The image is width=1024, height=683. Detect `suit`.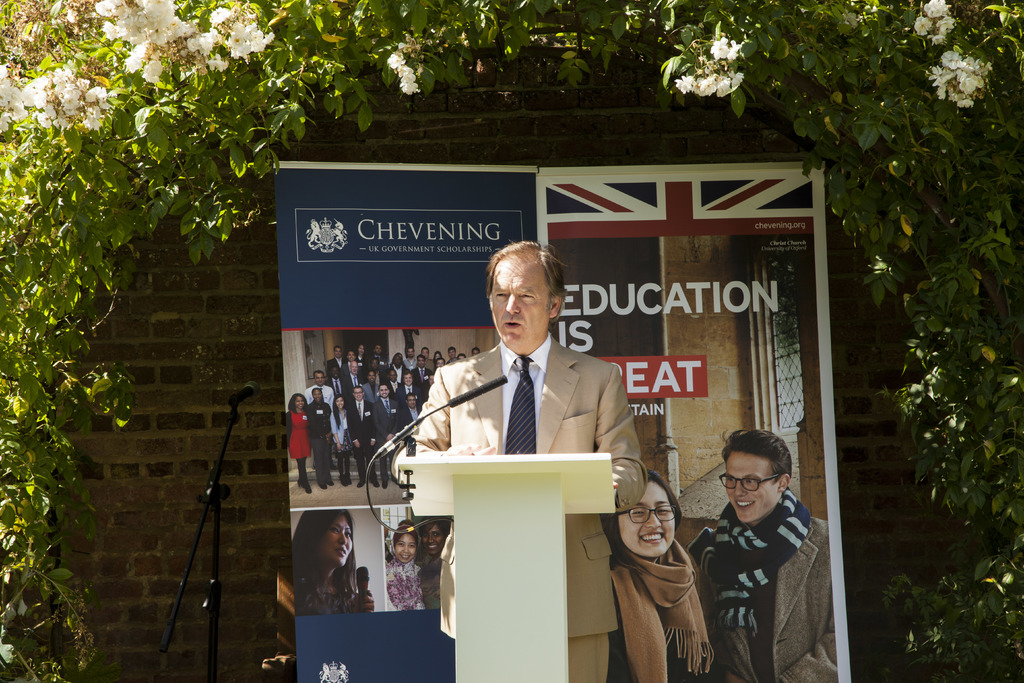
Detection: (344,402,370,477).
